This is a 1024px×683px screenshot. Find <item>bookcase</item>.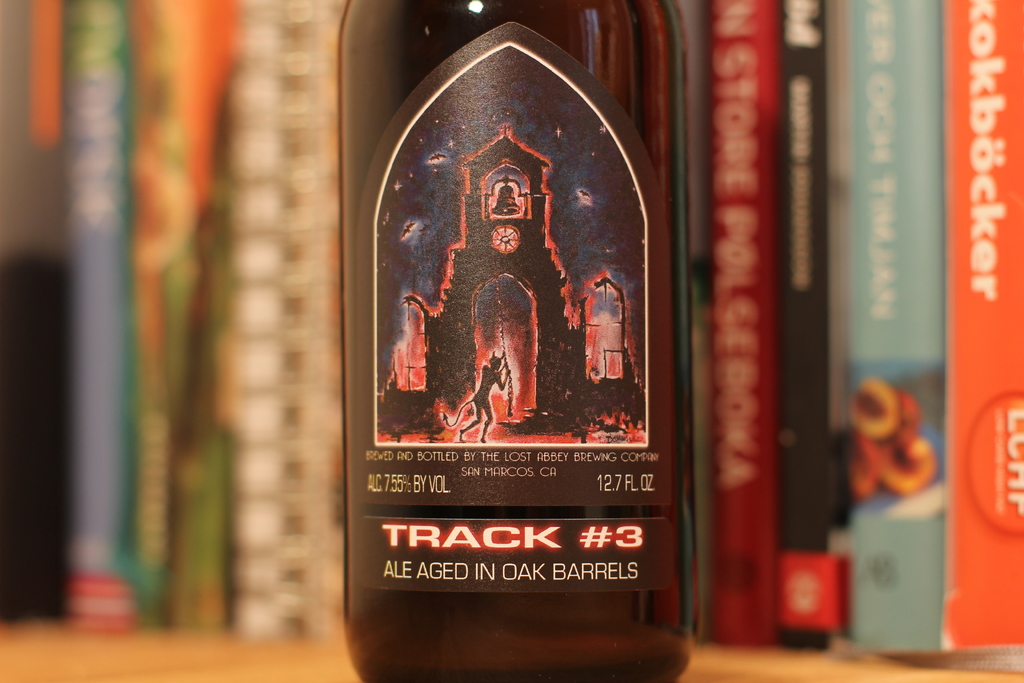
Bounding box: [601, 0, 1023, 569].
